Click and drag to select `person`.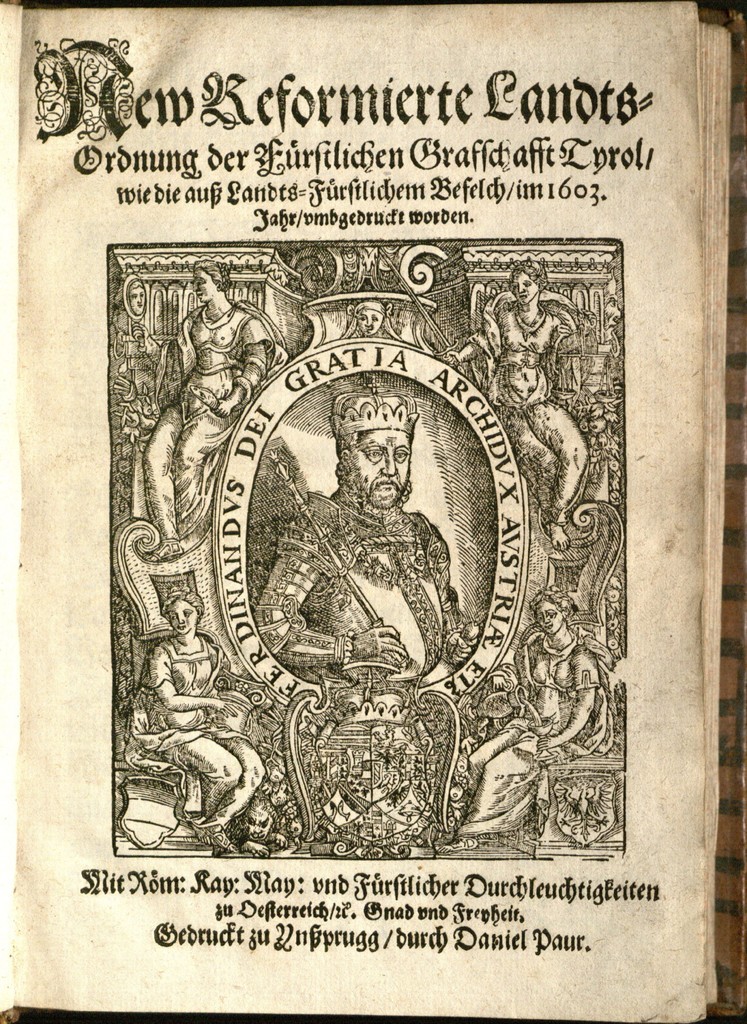
Selection: <bbox>467, 593, 597, 839</bbox>.
